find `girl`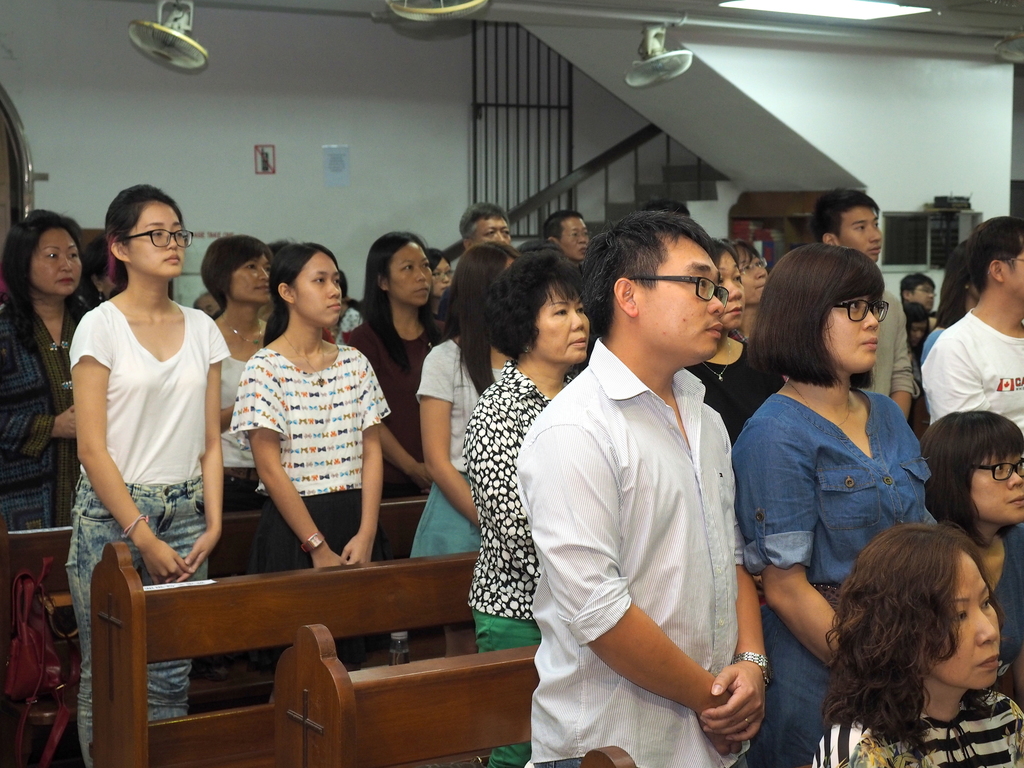
[228, 241, 391, 701]
